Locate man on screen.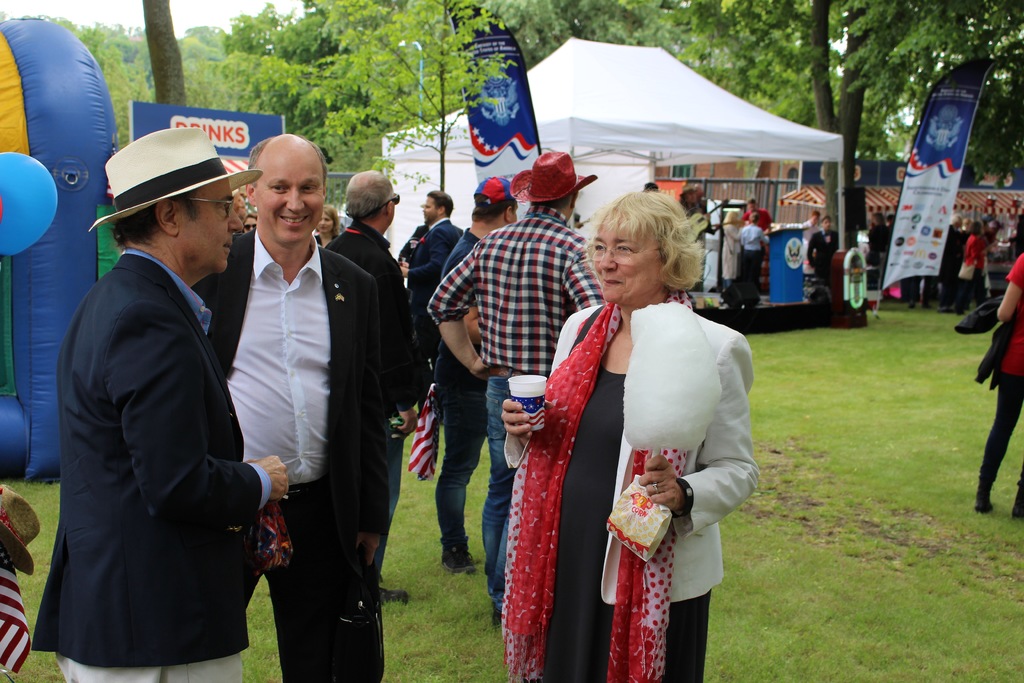
On screen at box(324, 169, 435, 604).
